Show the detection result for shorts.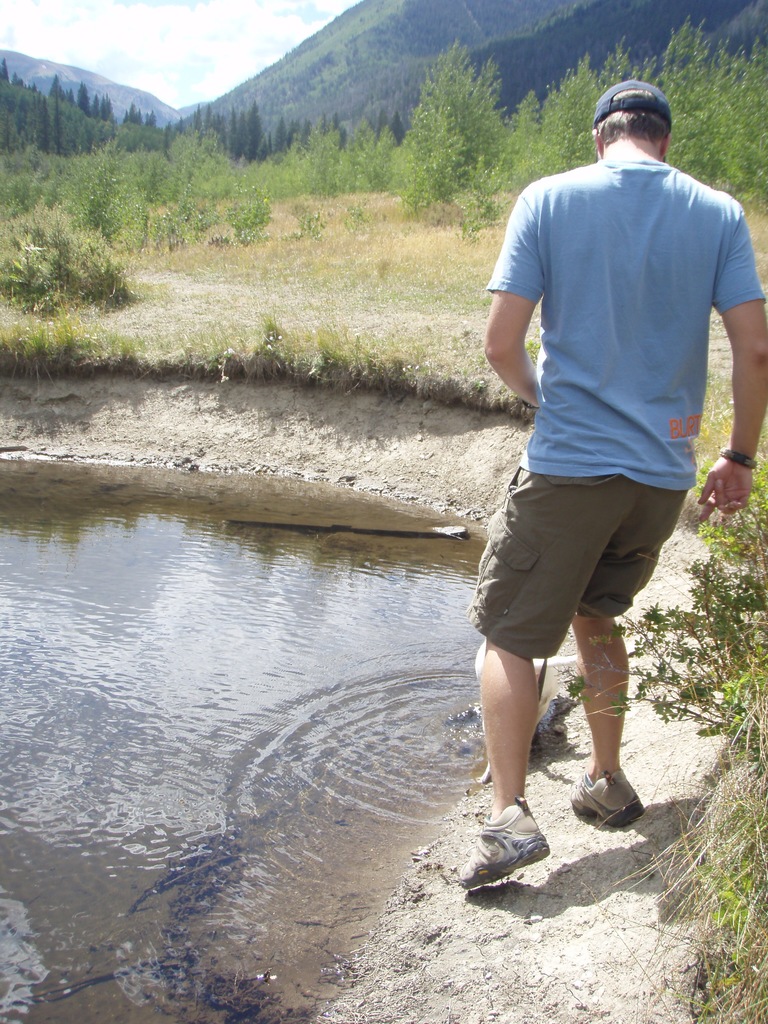
483, 490, 684, 625.
